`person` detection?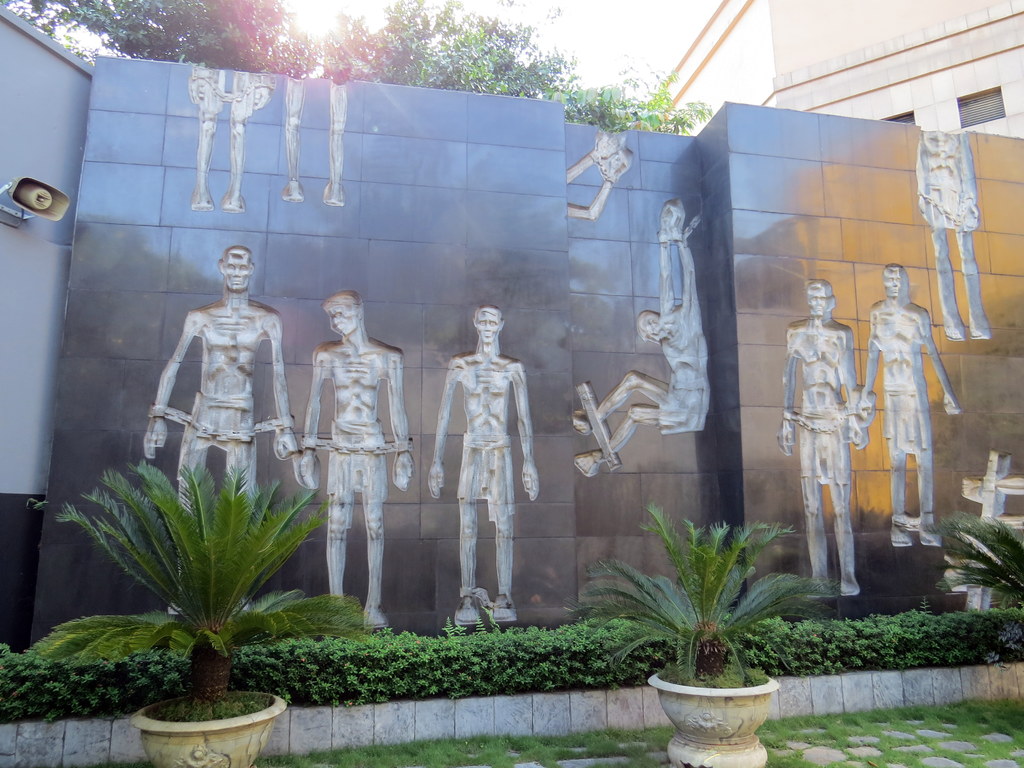
x1=909, y1=122, x2=991, y2=346
